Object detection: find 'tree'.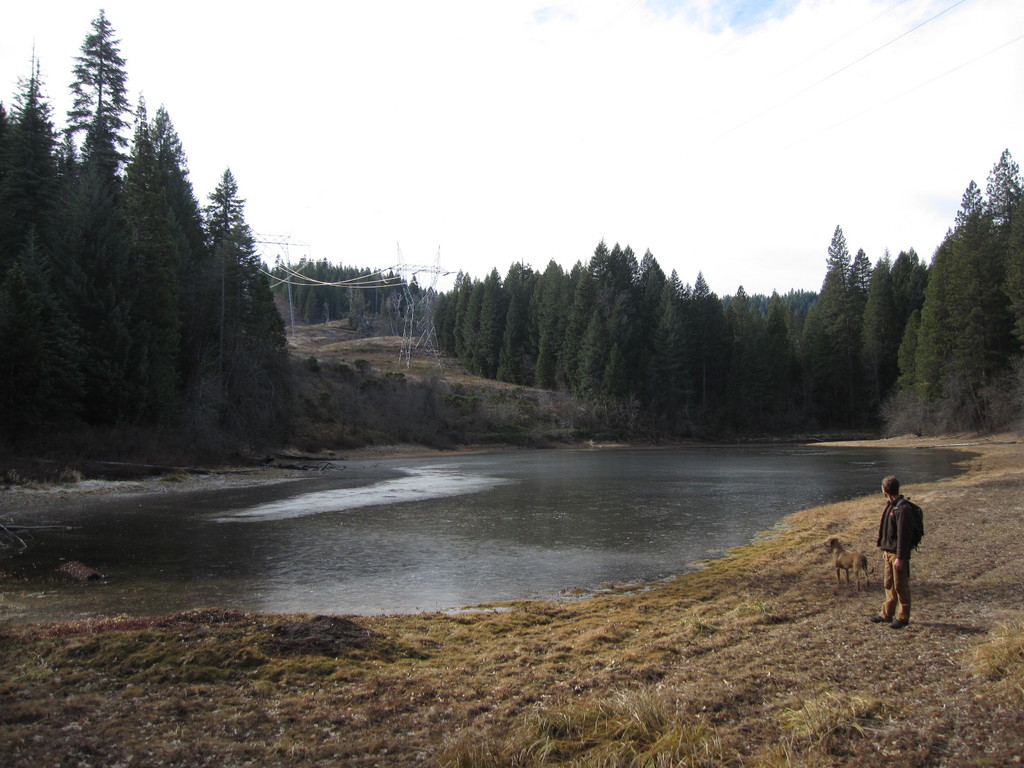
[139,111,212,478].
